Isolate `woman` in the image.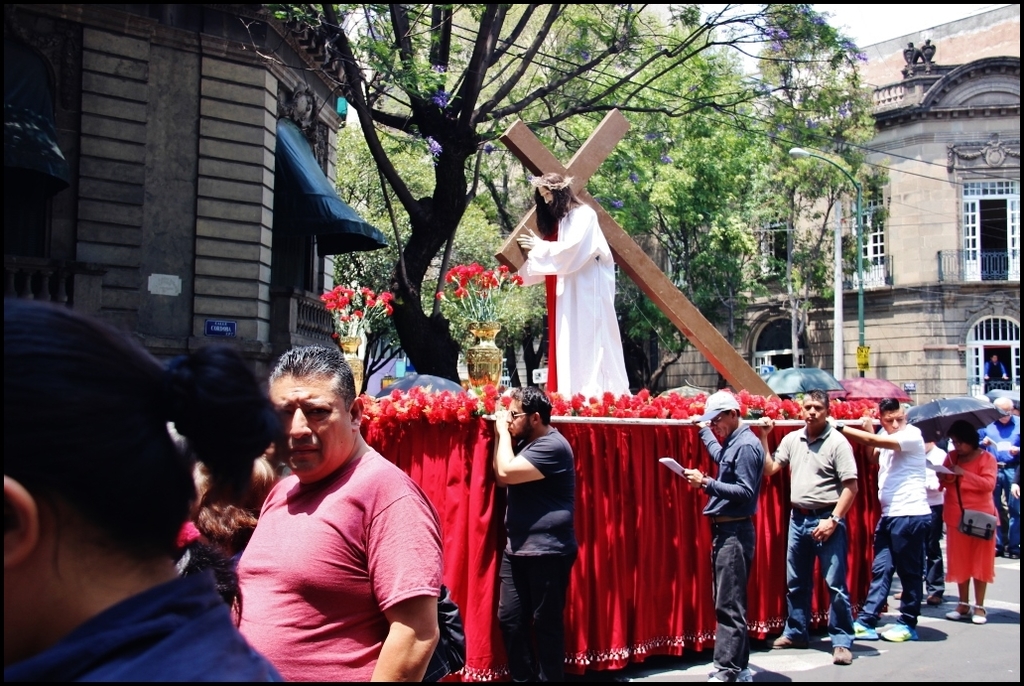
Isolated region: (925, 416, 994, 619).
